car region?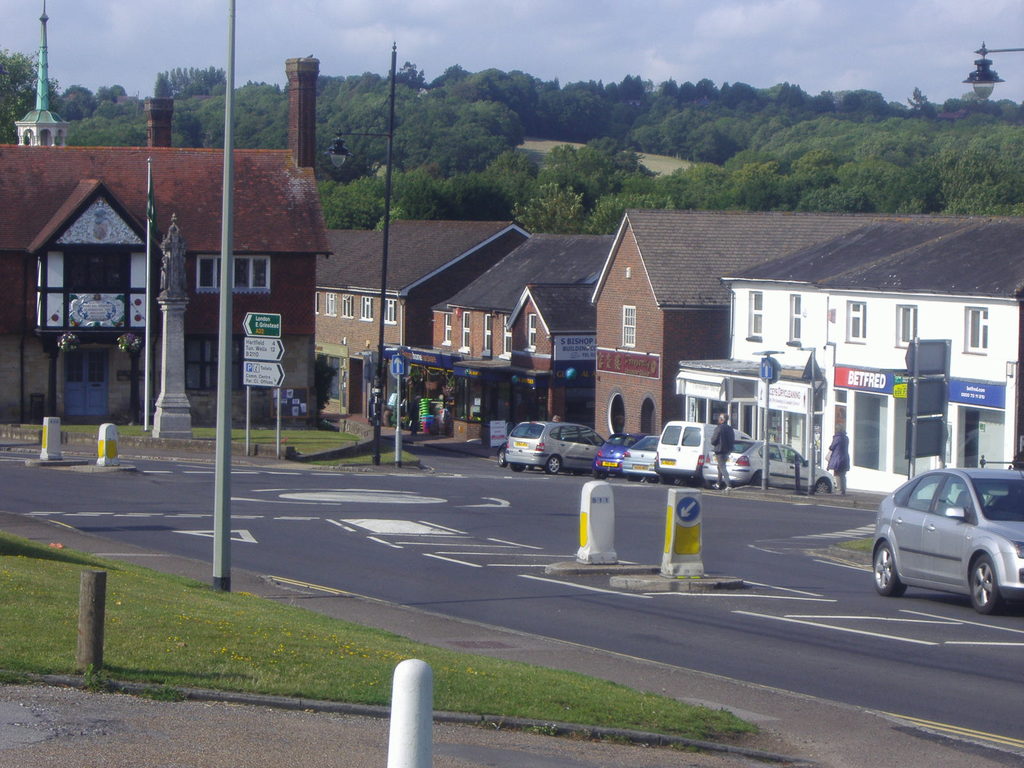
{"x1": 620, "y1": 435, "x2": 664, "y2": 478}
